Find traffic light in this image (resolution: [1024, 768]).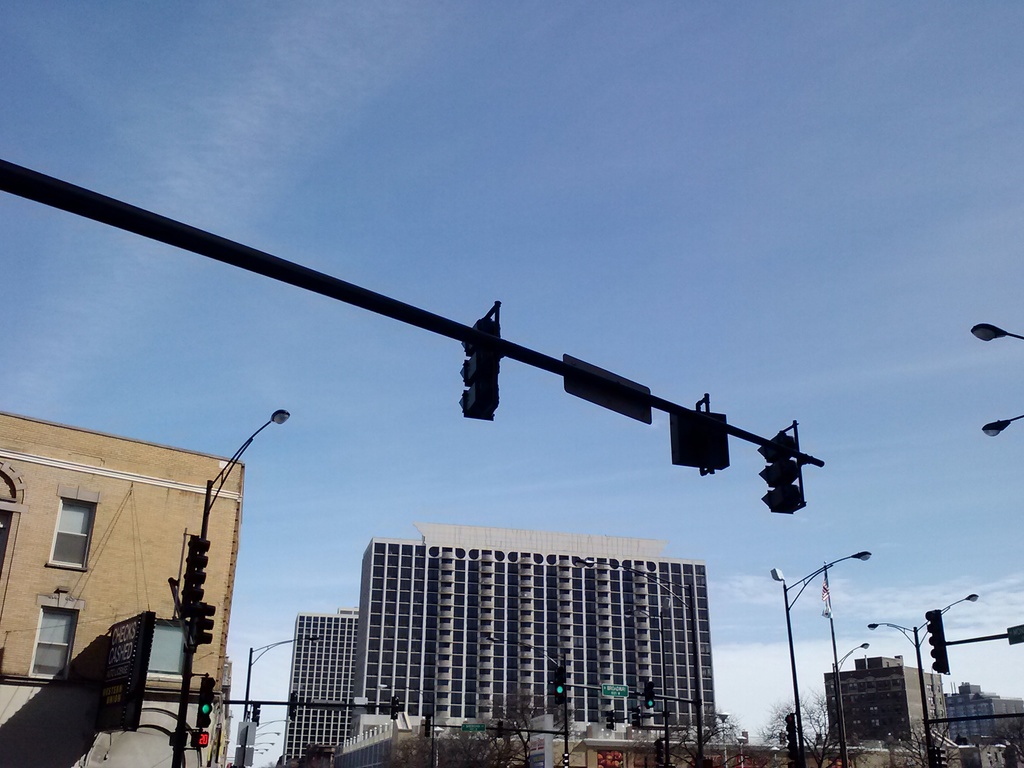
pyautogui.locateOnScreen(287, 689, 296, 721).
